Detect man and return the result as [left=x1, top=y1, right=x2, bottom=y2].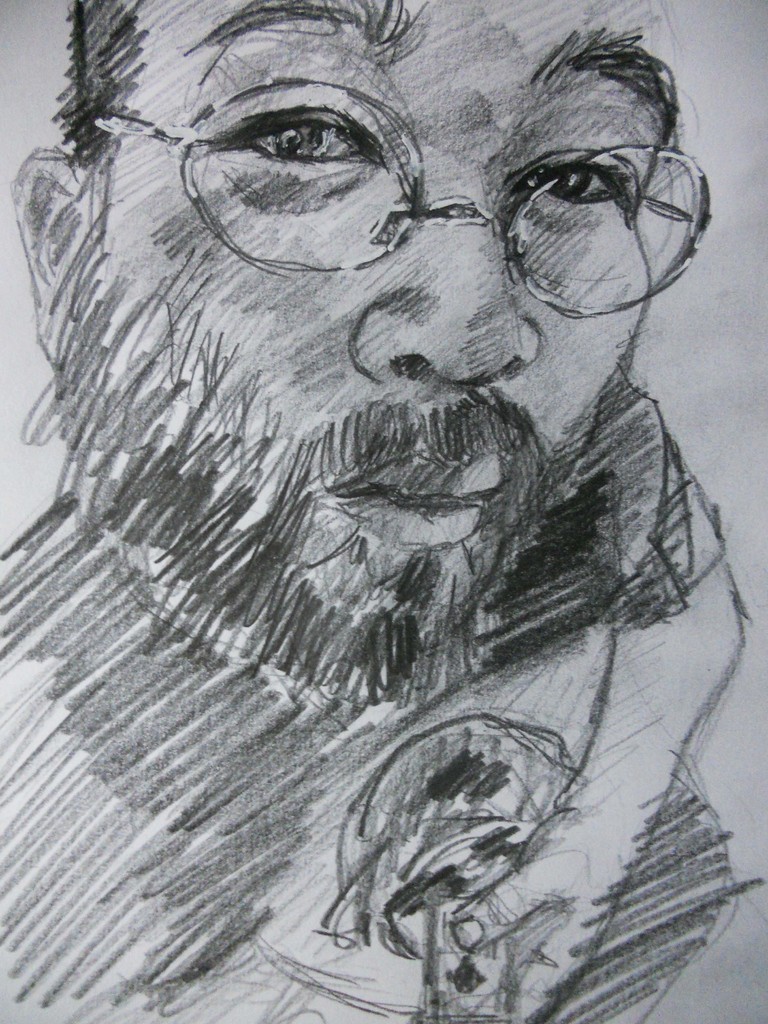
[left=0, top=1, right=767, bottom=1023].
